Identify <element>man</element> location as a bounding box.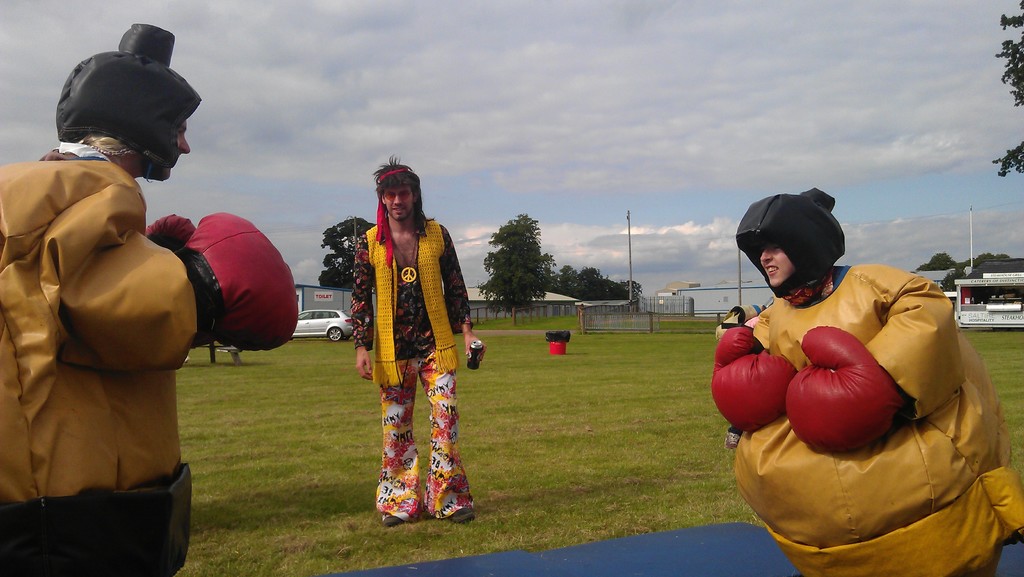
l=3, t=47, r=272, b=554.
